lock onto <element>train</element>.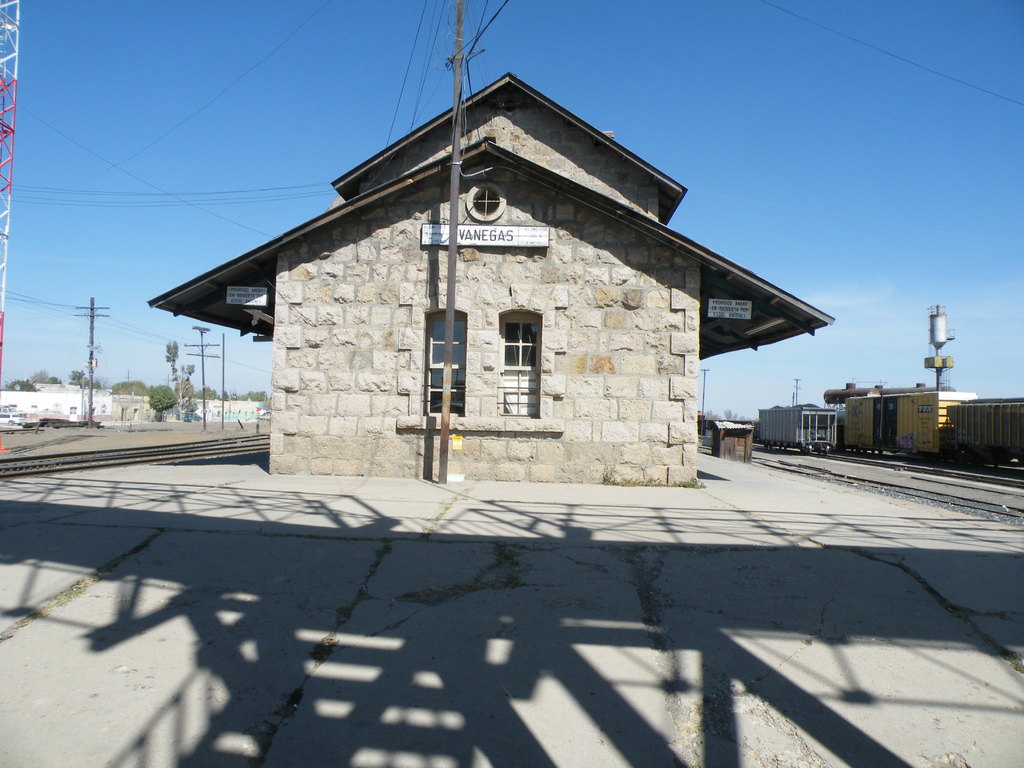
Locked: bbox=[758, 404, 834, 458].
